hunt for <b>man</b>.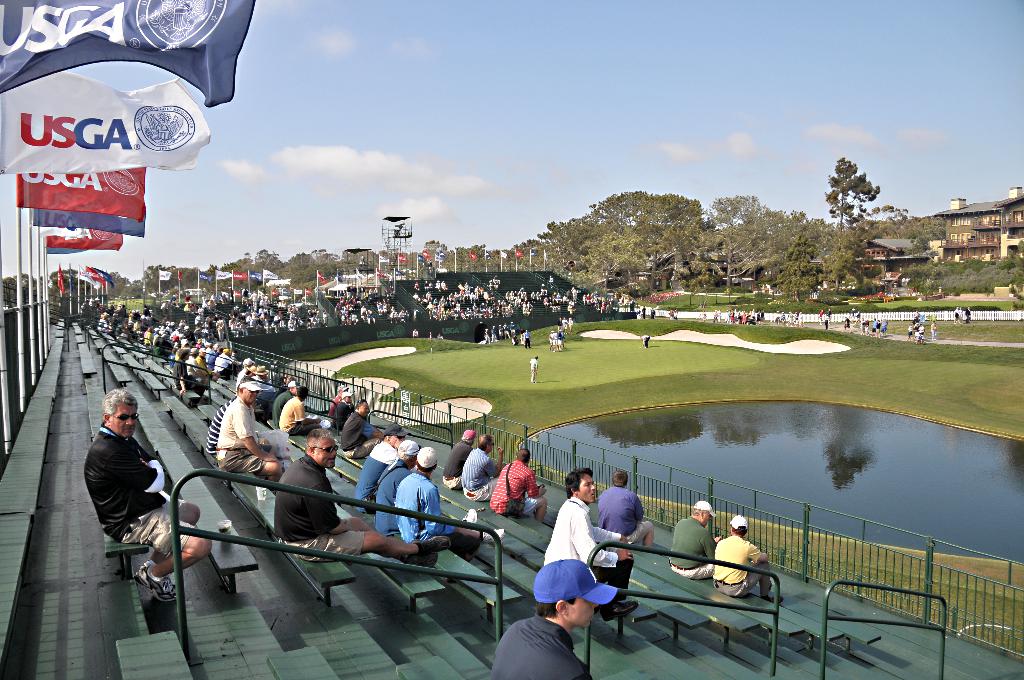
Hunted down at Rect(215, 378, 280, 485).
